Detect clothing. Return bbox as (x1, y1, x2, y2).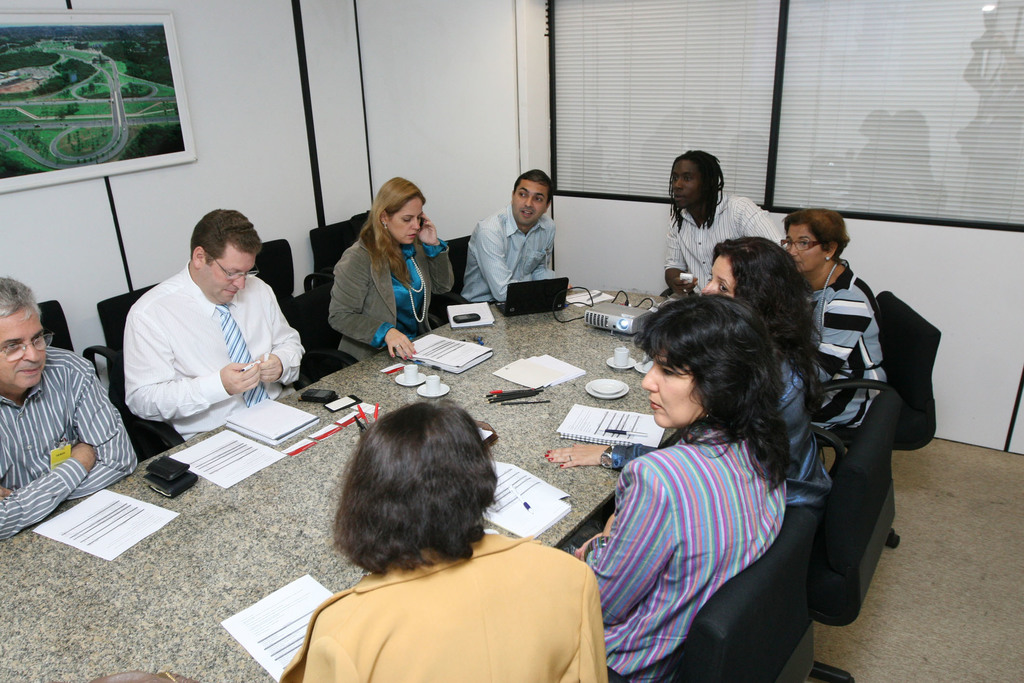
(325, 233, 458, 366).
